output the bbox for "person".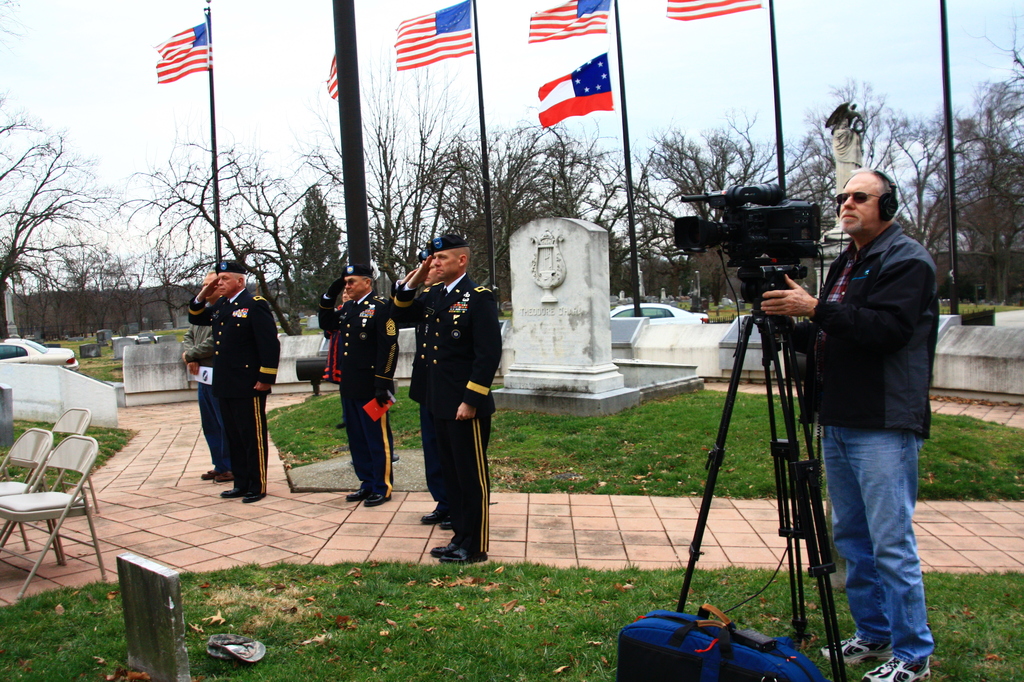
389, 235, 498, 565.
